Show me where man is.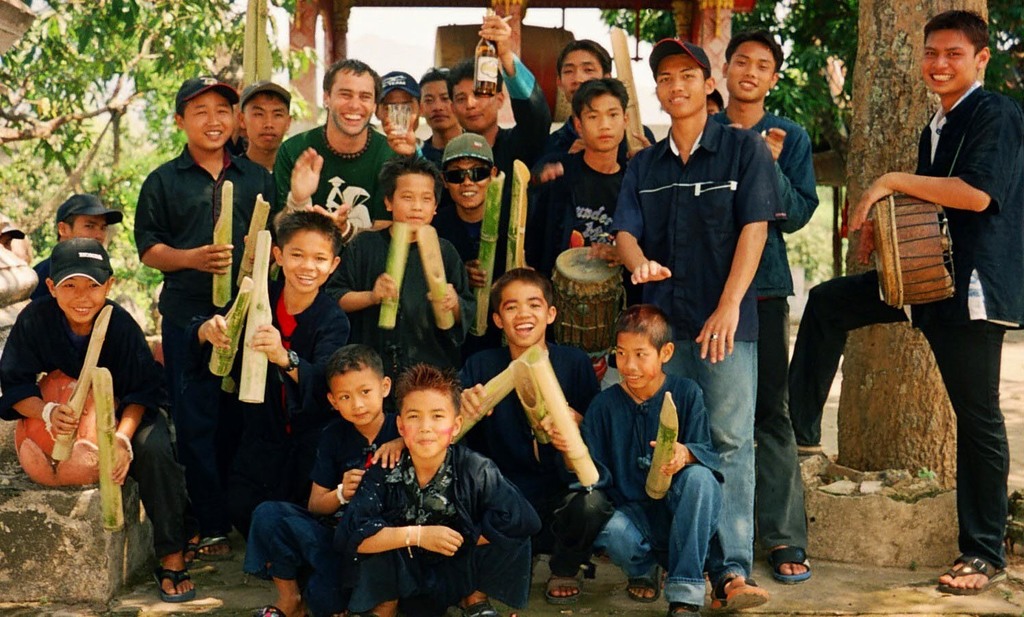
man is at [787,8,1023,587].
